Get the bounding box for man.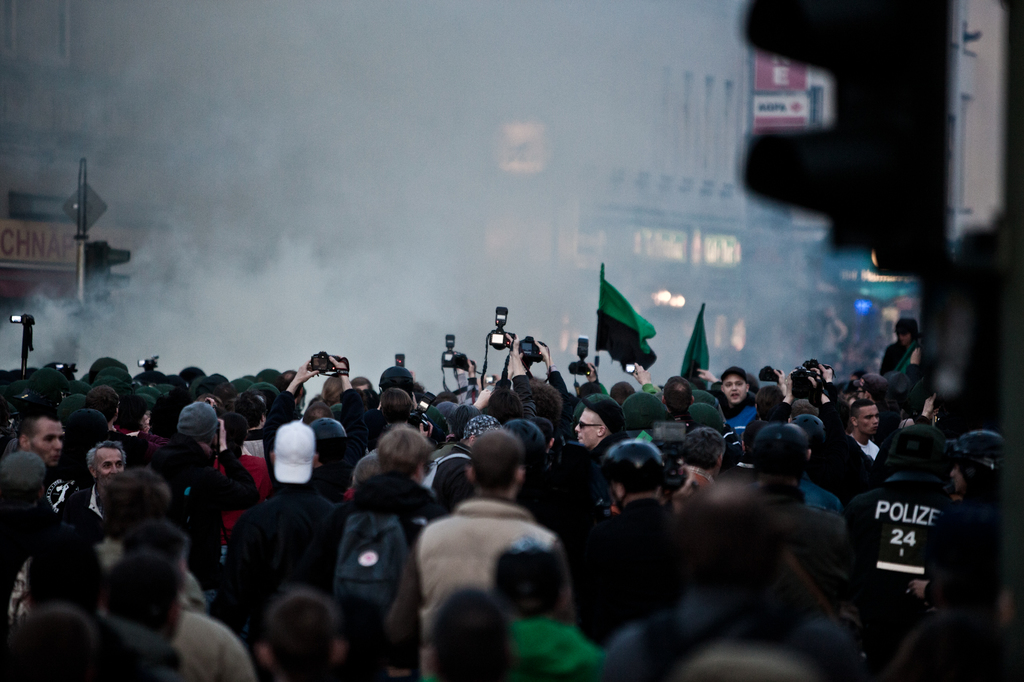
{"left": 220, "top": 432, "right": 343, "bottom": 634}.
